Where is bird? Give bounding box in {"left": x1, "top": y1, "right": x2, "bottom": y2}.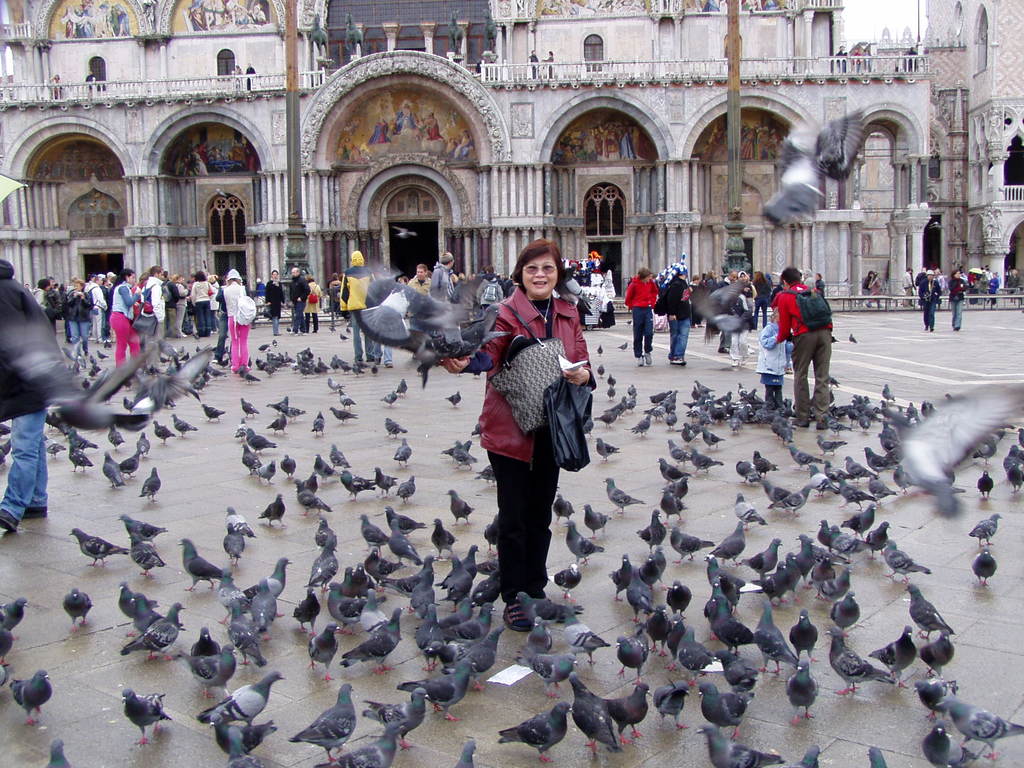
{"left": 741, "top": 534, "right": 796, "bottom": 571}.
